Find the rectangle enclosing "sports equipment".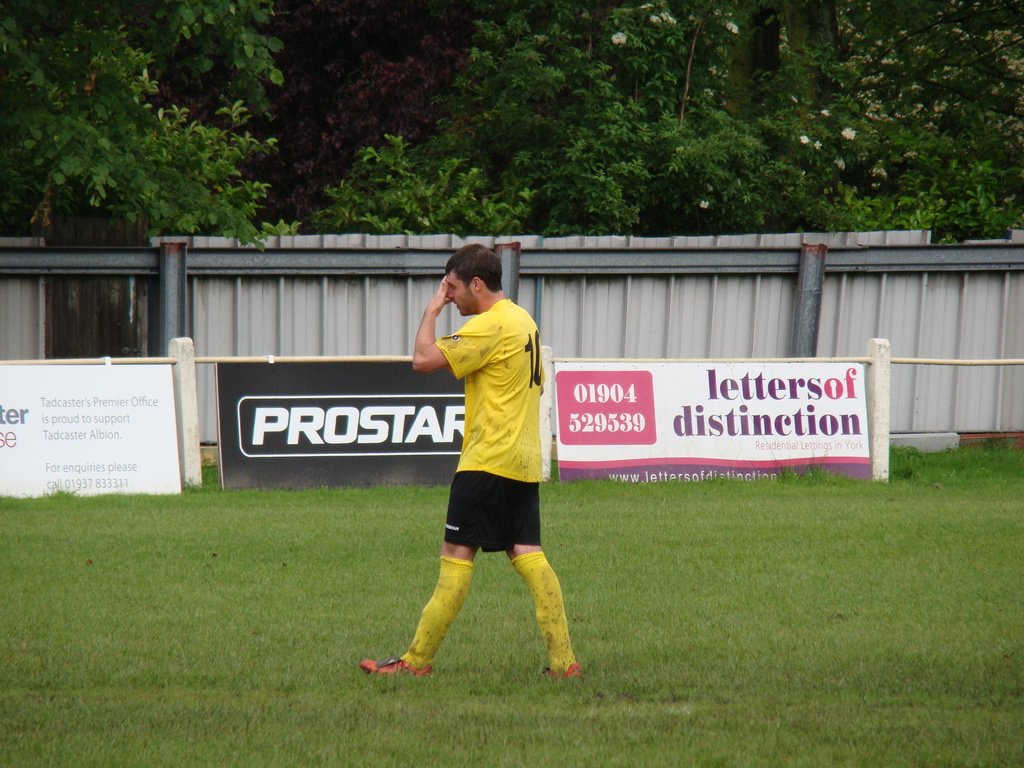
left=362, top=665, right=431, bottom=673.
